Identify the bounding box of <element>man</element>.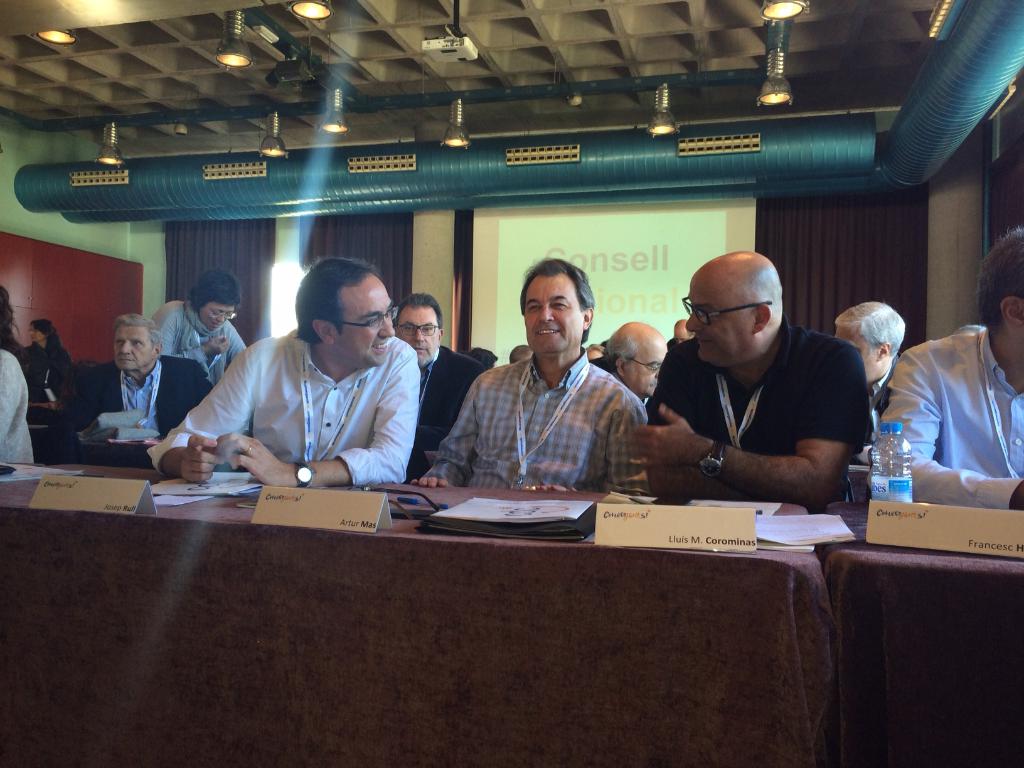
[620,250,894,519].
